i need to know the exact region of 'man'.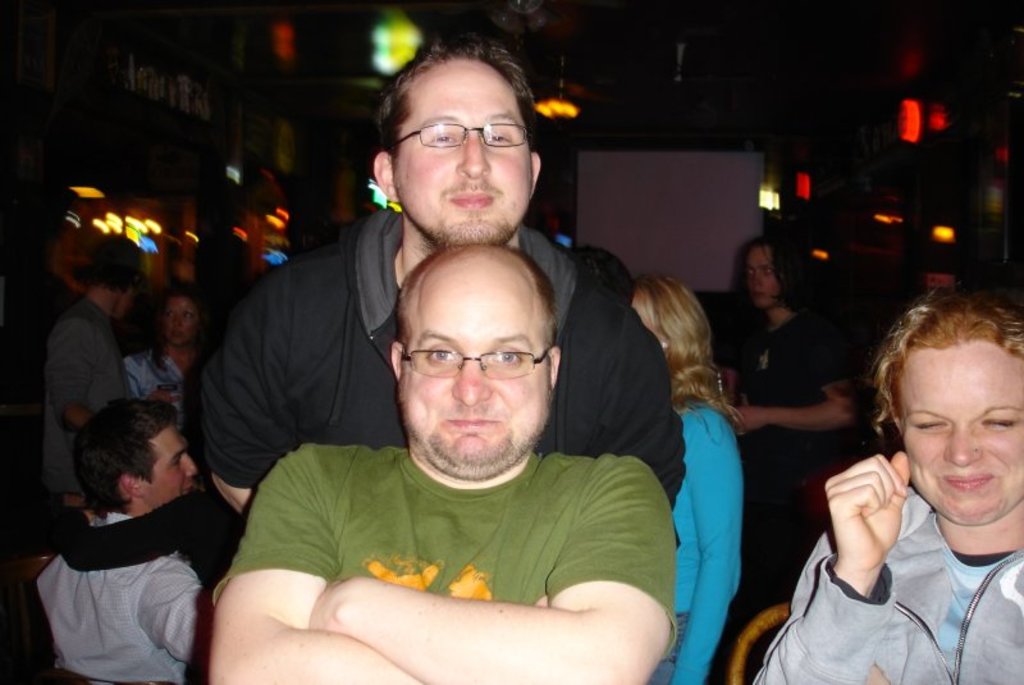
Region: {"left": 200, "top": 32, "right": 687, "bottom": 508}.
